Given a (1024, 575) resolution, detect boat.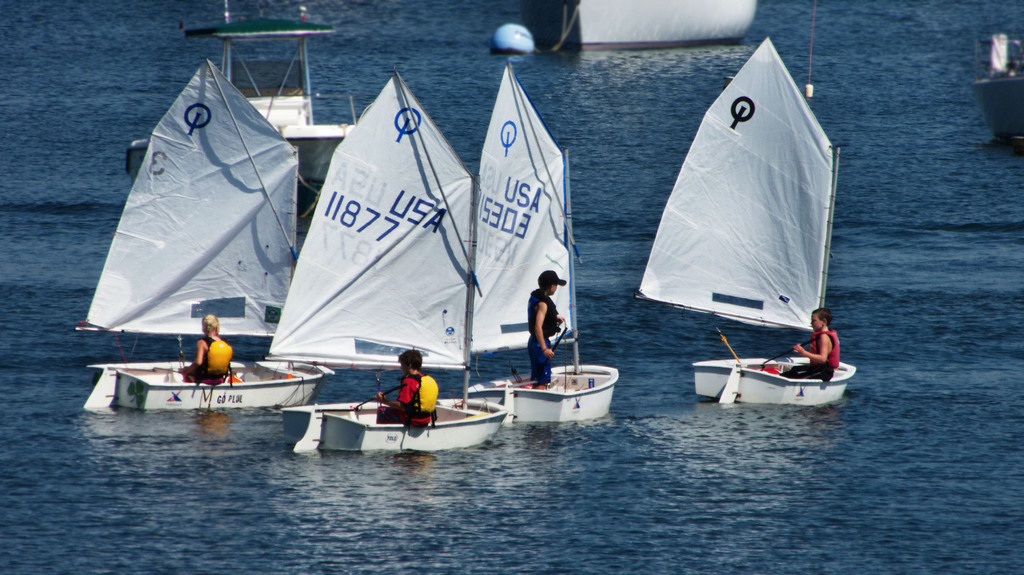
crop(125, 0, 359, 215).
